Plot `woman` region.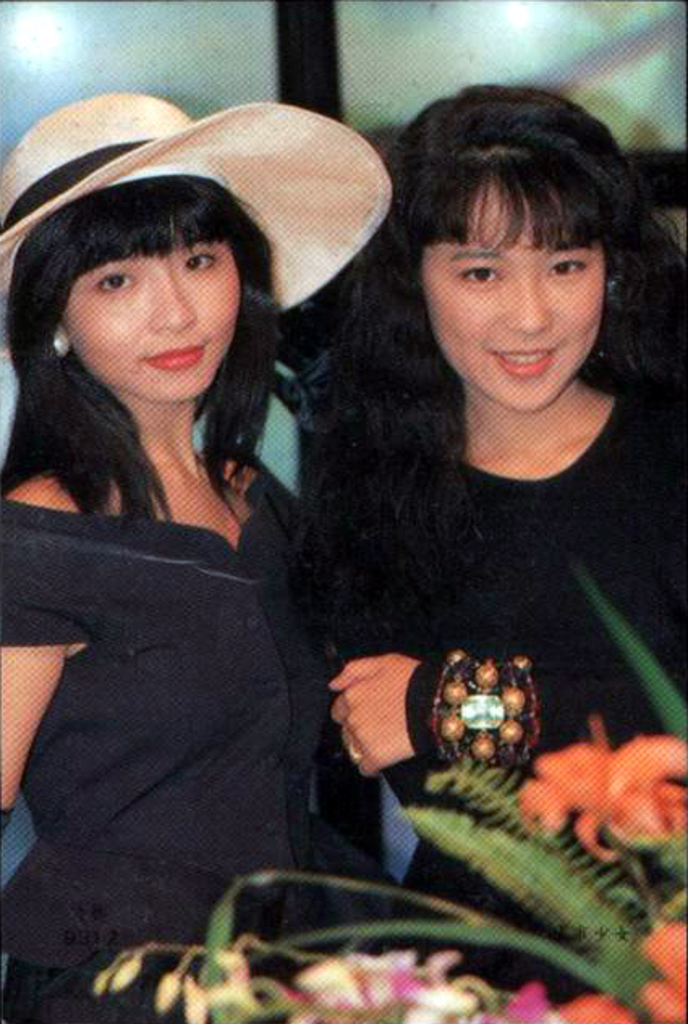
Plotted at bbox=(304, 86, 686, 1009).
